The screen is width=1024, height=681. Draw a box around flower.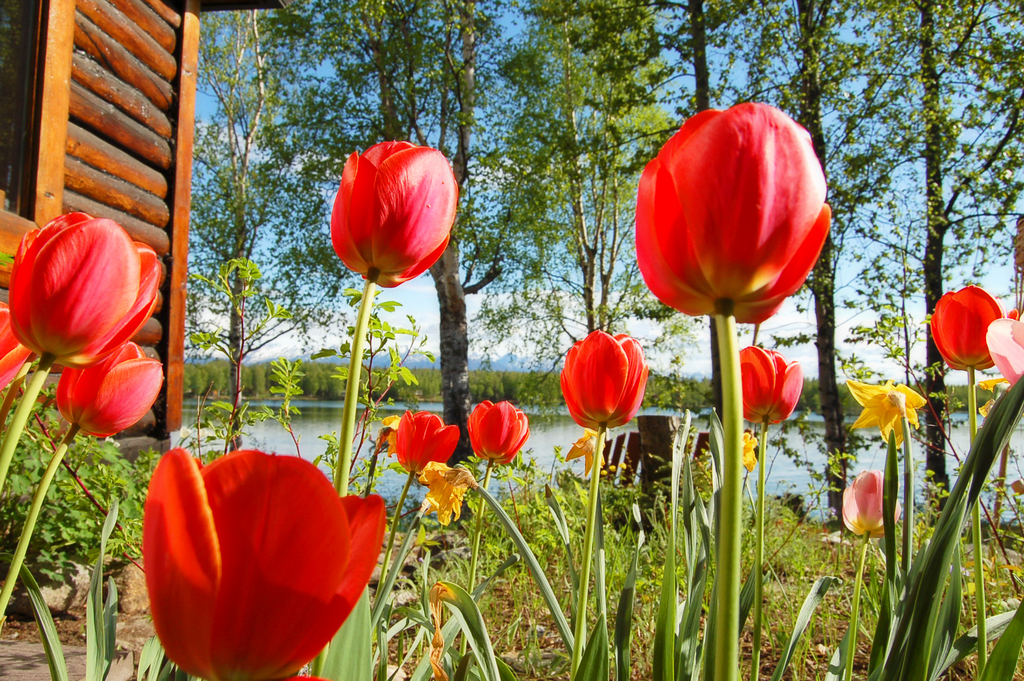
[51,332,165,441].
